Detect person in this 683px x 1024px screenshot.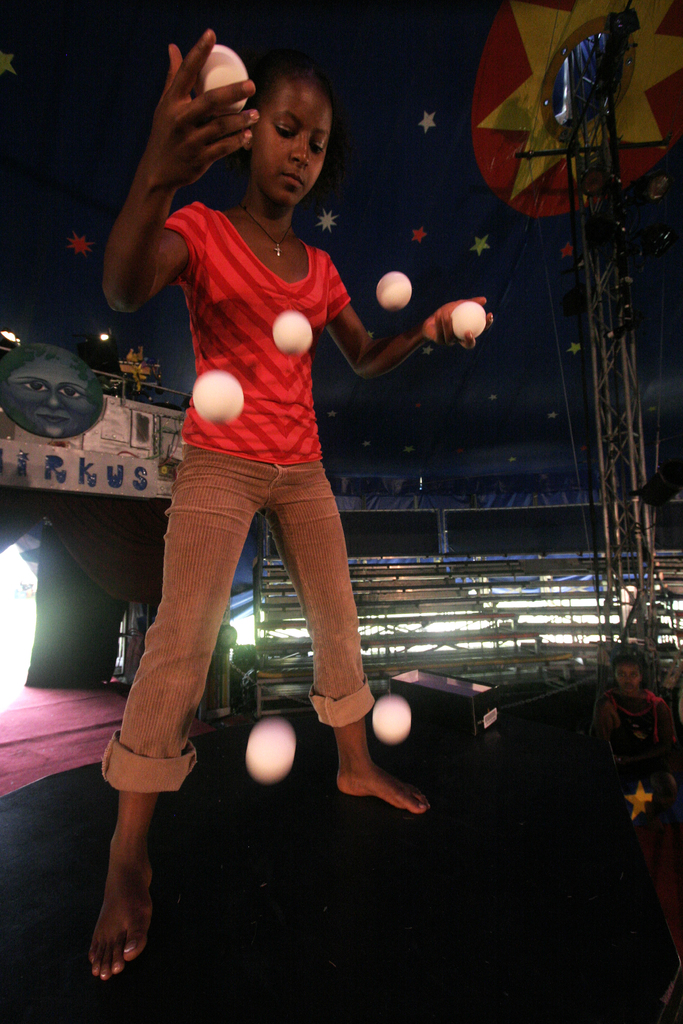
Detection: box(601, 666, 666, 696).
